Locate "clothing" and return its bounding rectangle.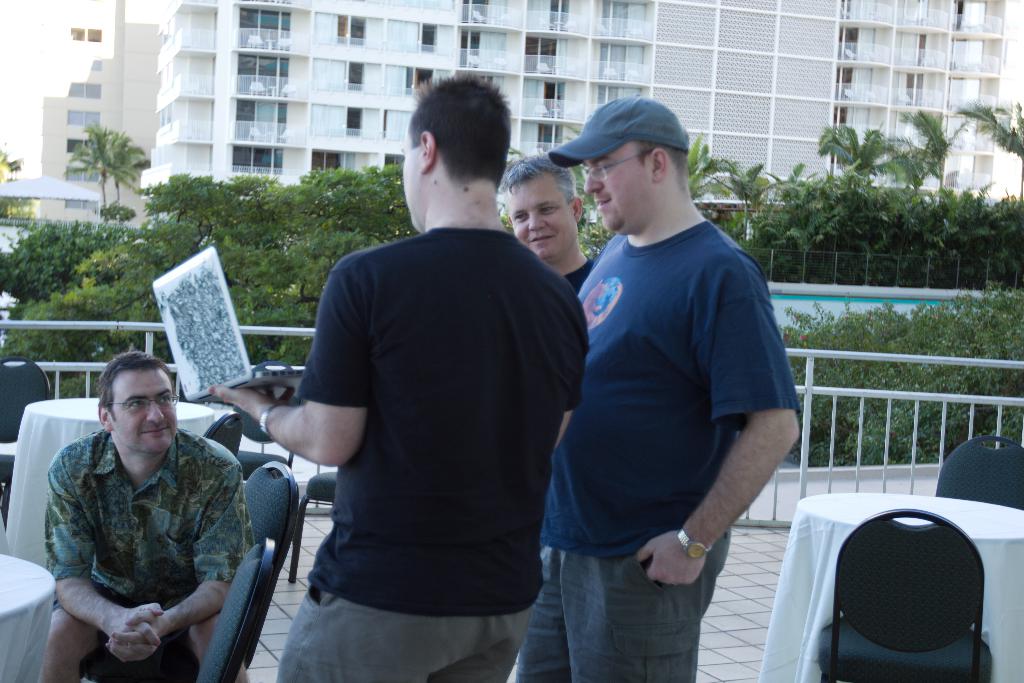
box=[516, 217, 801, 682].
